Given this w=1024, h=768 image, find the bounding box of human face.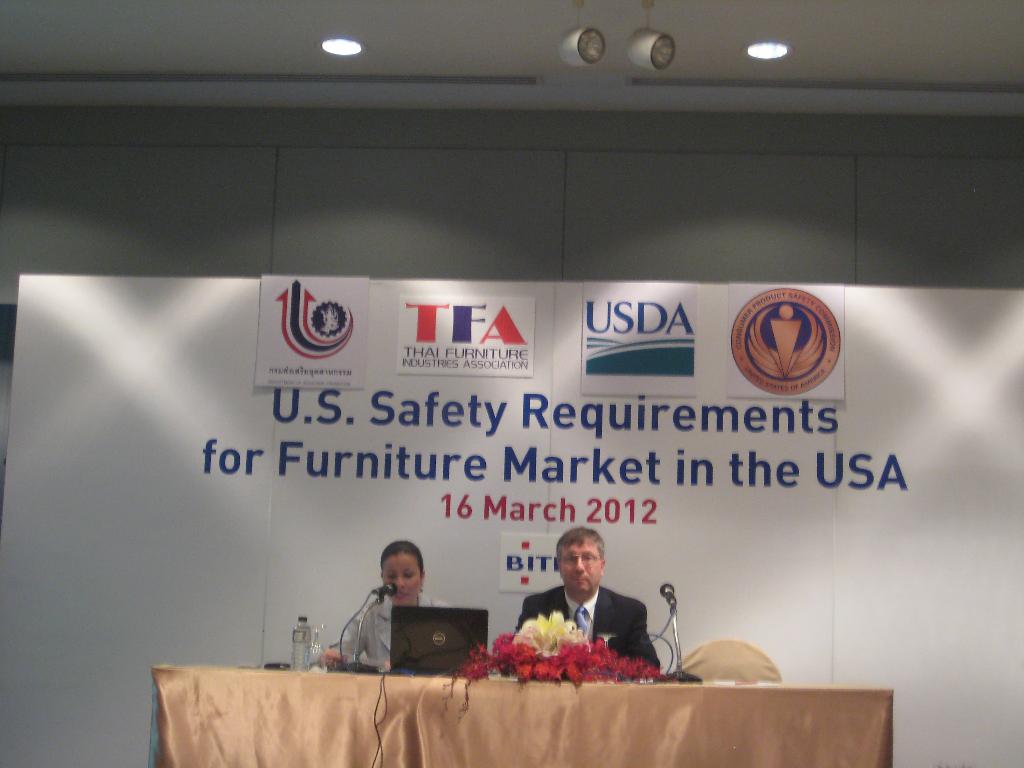
{"x1": 559, "y1": 540, "x2": 602, "y2": 590}.
